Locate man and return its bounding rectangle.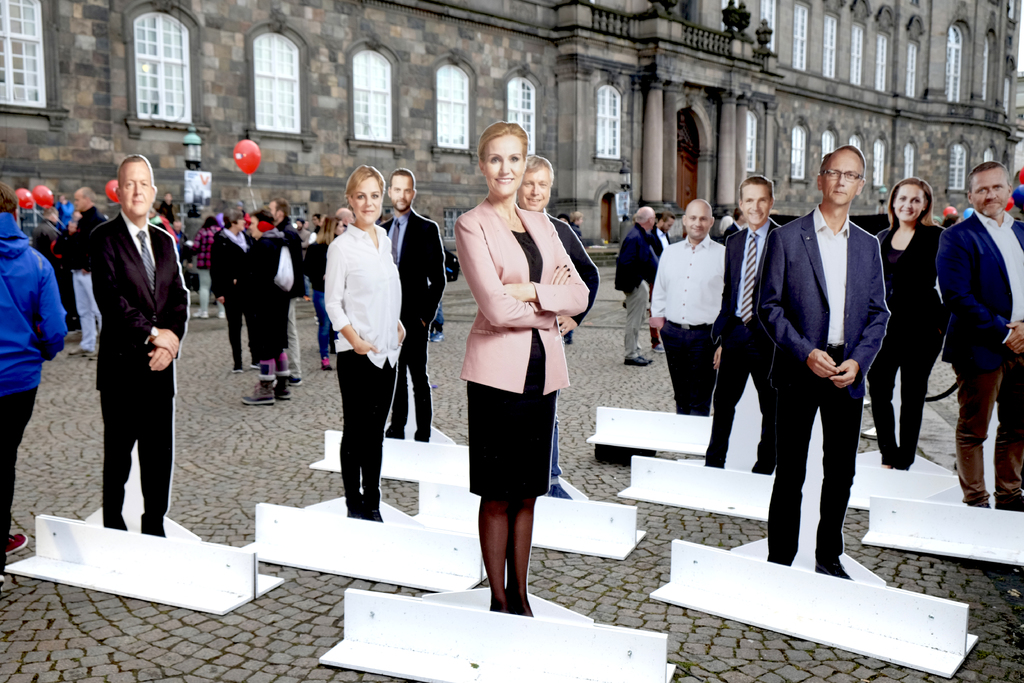
detection(88, 154, 190, 537).
